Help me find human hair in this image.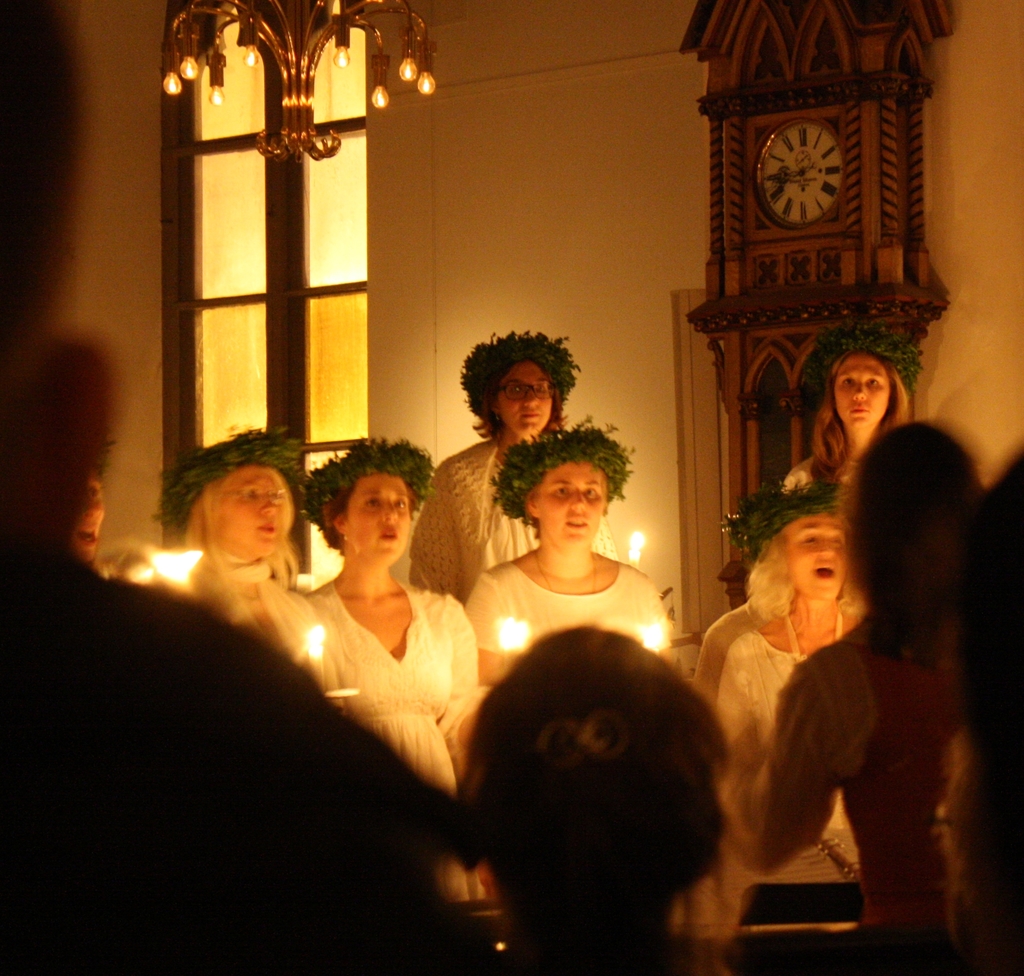
Found it: box=[179, 431, 296, 623].
